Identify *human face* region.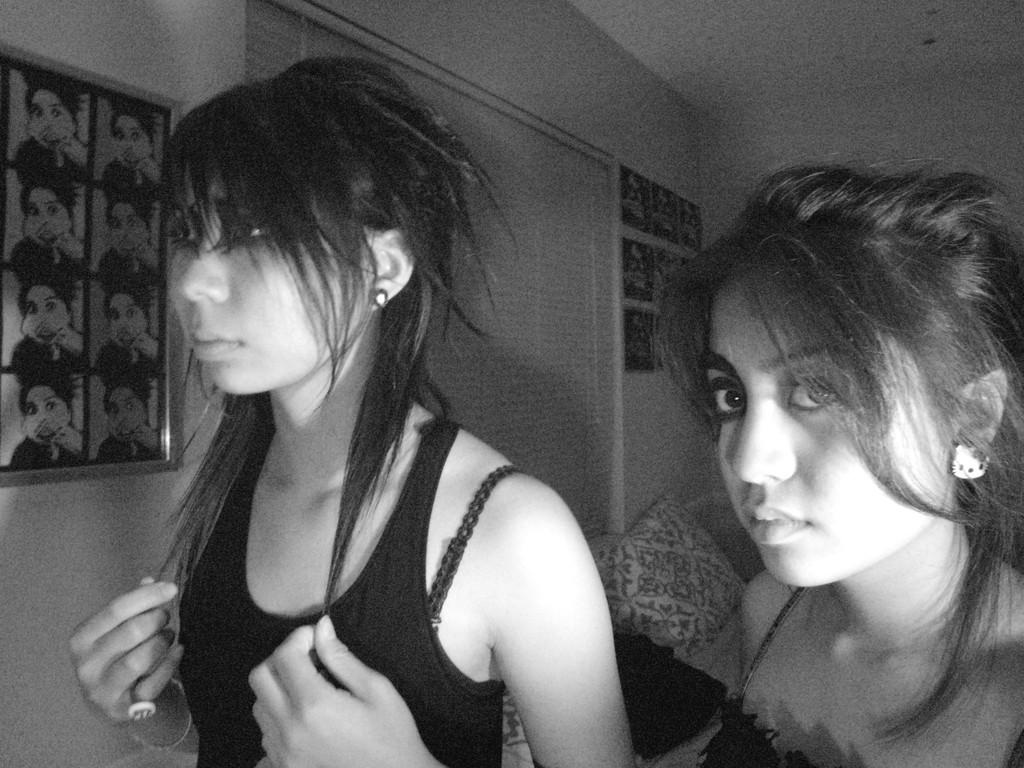
Region: detection(170, 170, 376, 398).
